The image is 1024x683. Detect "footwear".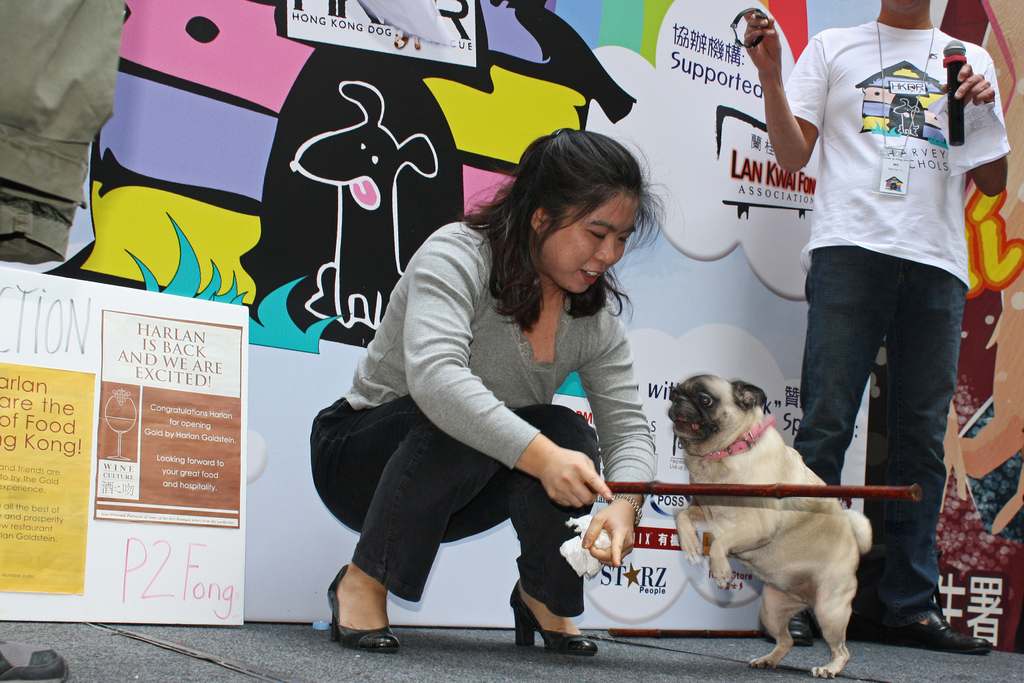
Detection: <box>763,611,812,649</box>.
